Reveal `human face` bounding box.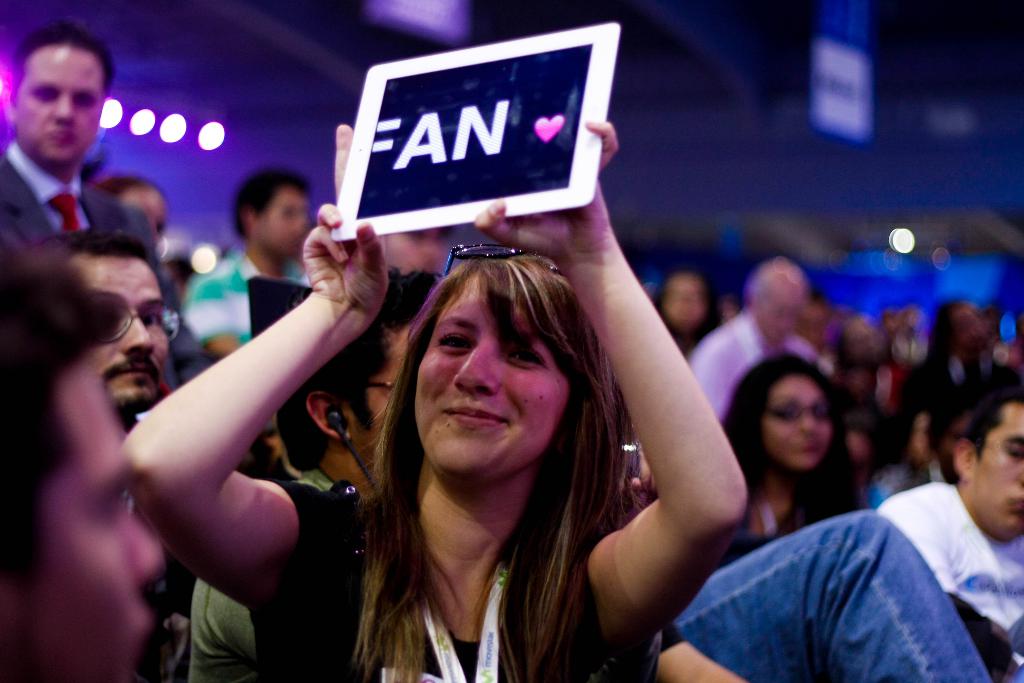
Revealed: box(13, 46, 104, 165).
